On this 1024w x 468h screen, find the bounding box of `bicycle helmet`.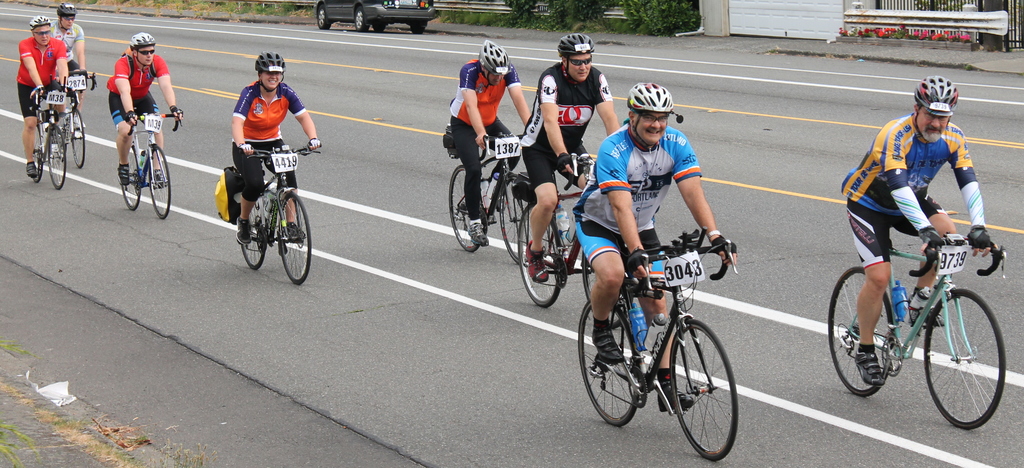
Bounding box: BBox(33, 17, 47, 26).
